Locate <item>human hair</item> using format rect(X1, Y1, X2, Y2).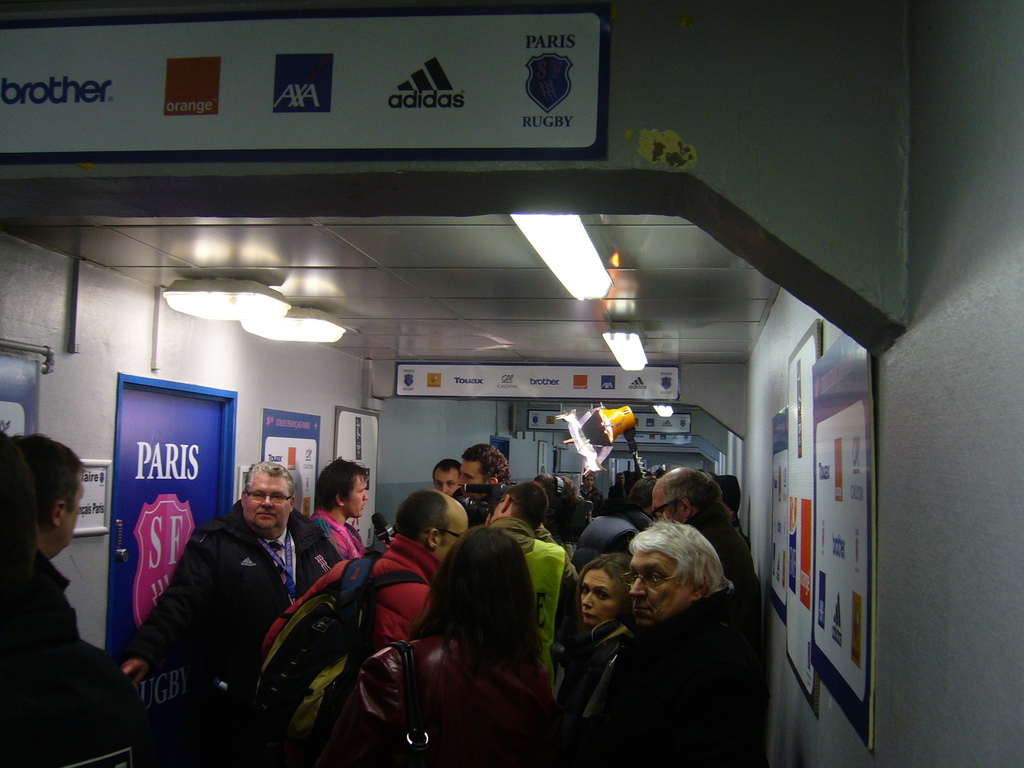
rect(506, 482, 547, 531).
